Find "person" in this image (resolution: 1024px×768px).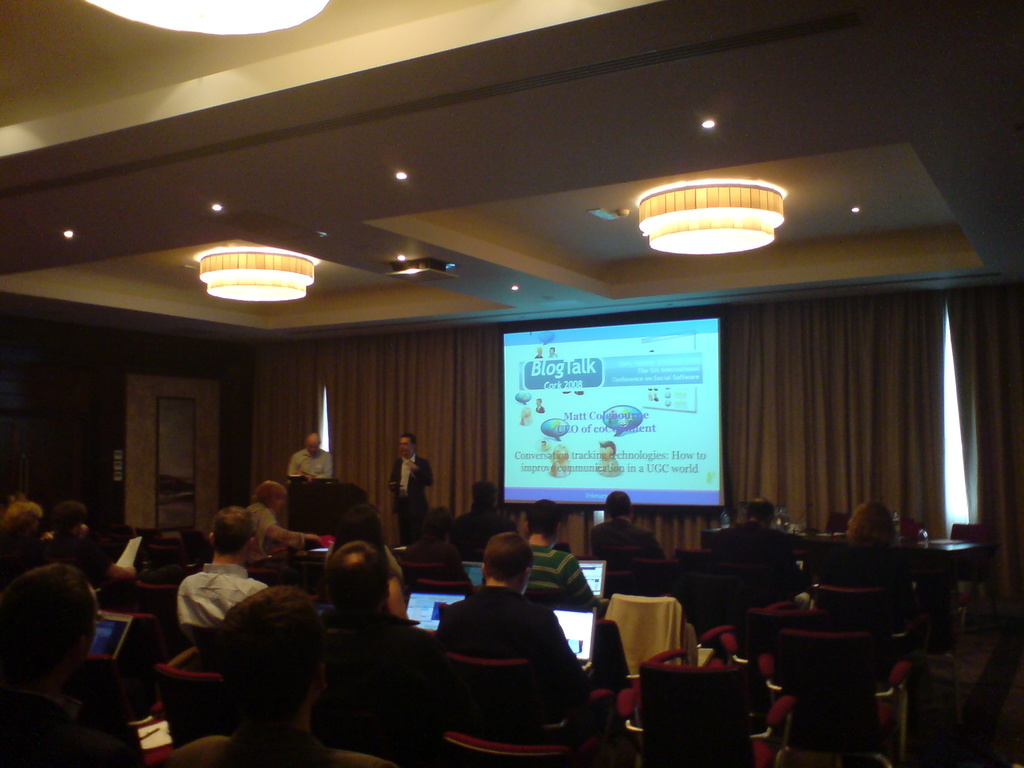
box(448, 481, 518, 561).
